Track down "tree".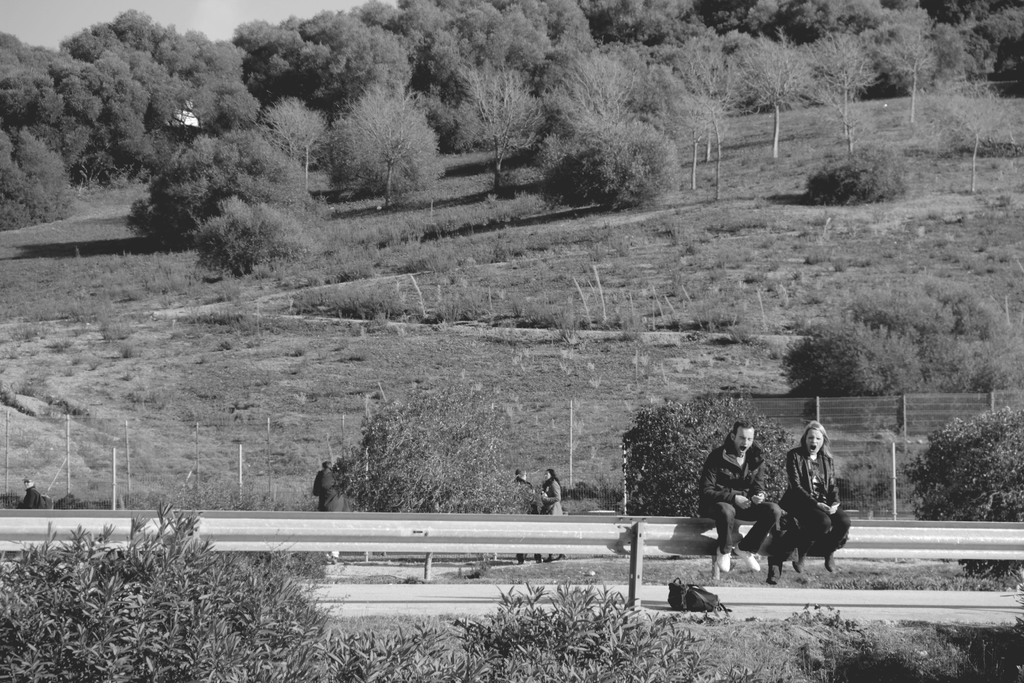
Tracked to box(248, 93, 323, 188).
